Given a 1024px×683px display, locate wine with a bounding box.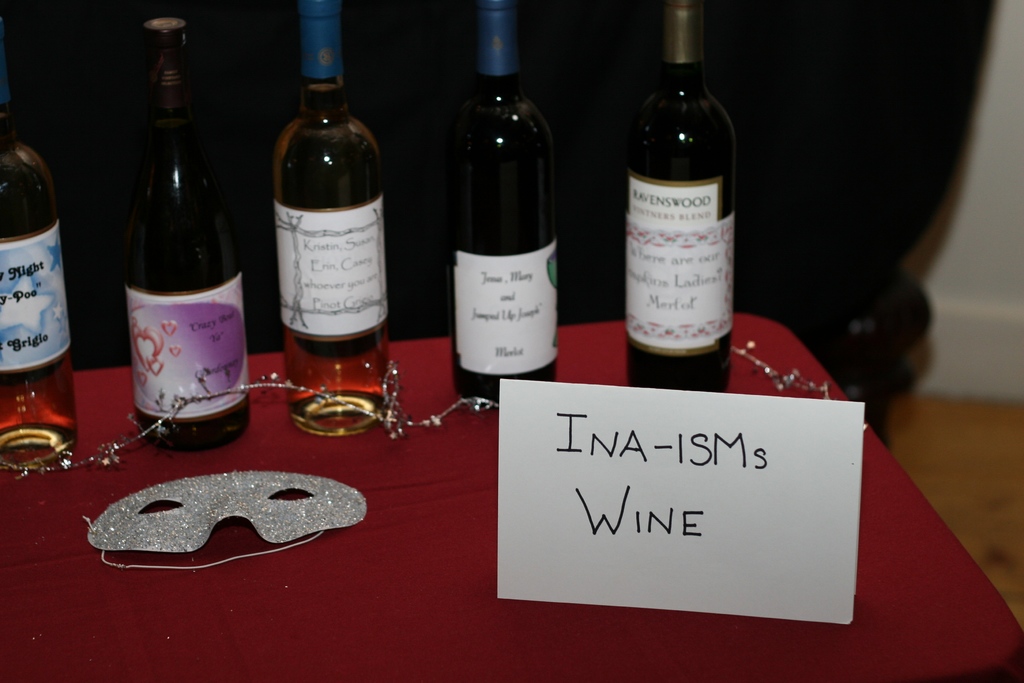
Located: l=626, t=0, r=732, b=397.
